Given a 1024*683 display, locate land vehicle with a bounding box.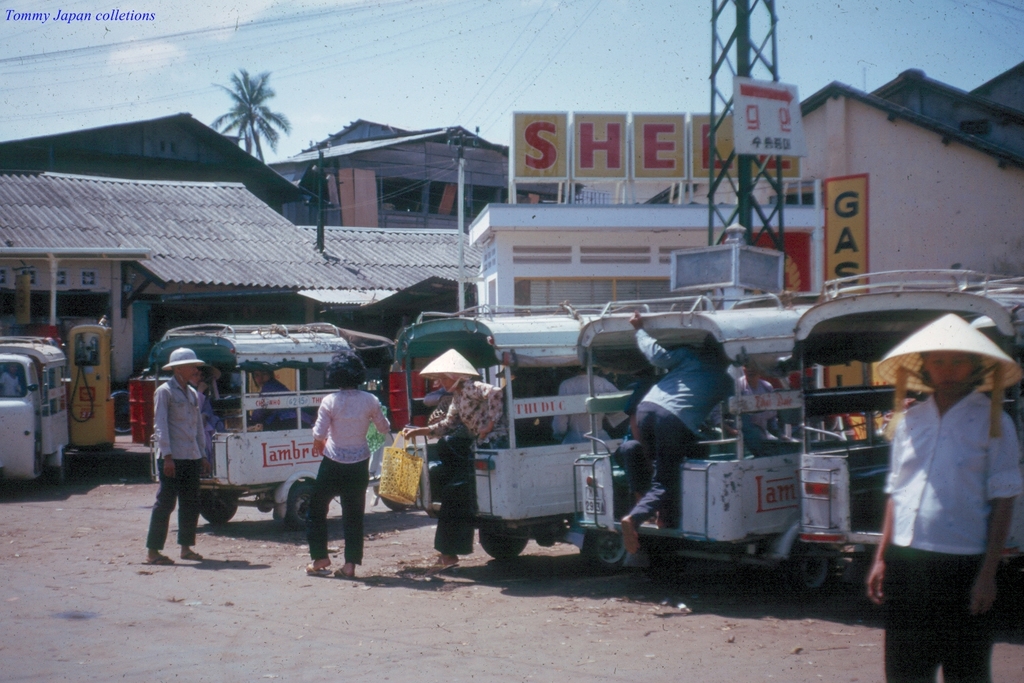
Located: bbox=[397, 301, 642, 572].
